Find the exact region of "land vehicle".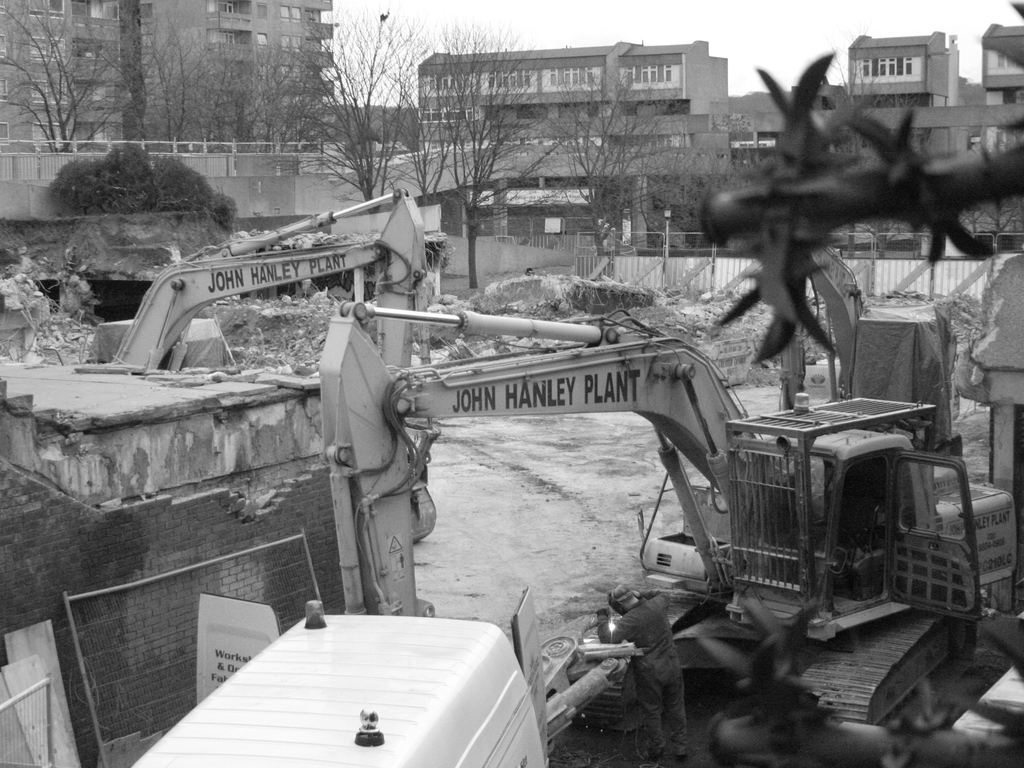
Exact region: (75,188,445,542).
